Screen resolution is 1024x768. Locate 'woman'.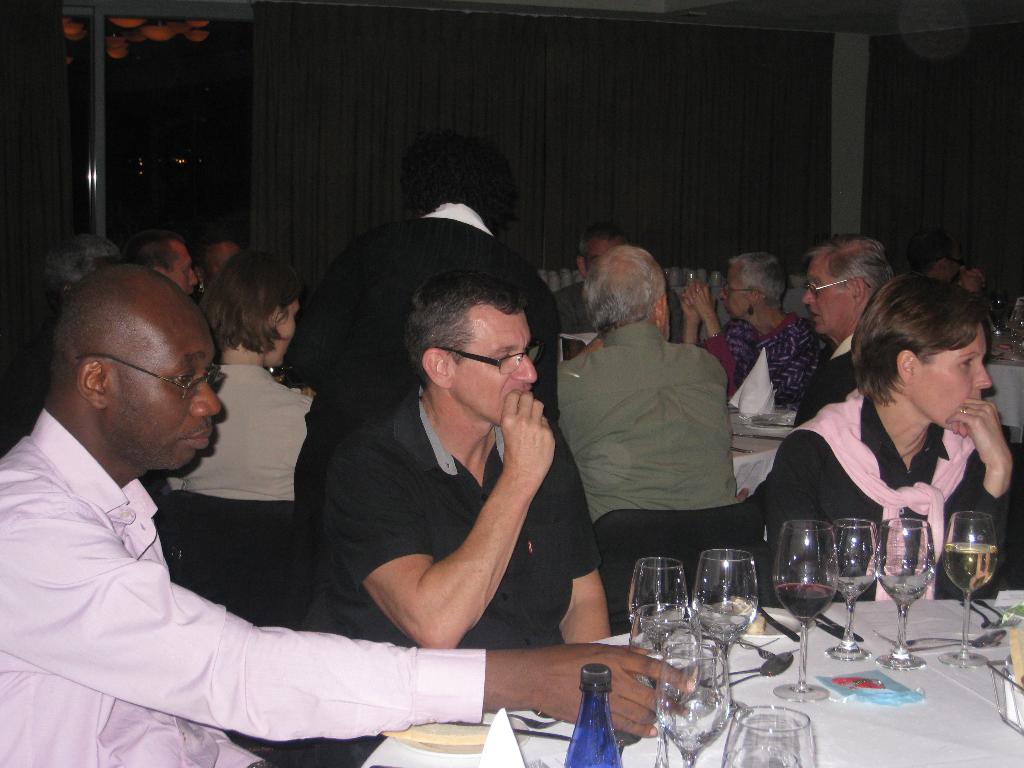
747, 269, 1020, 597.
